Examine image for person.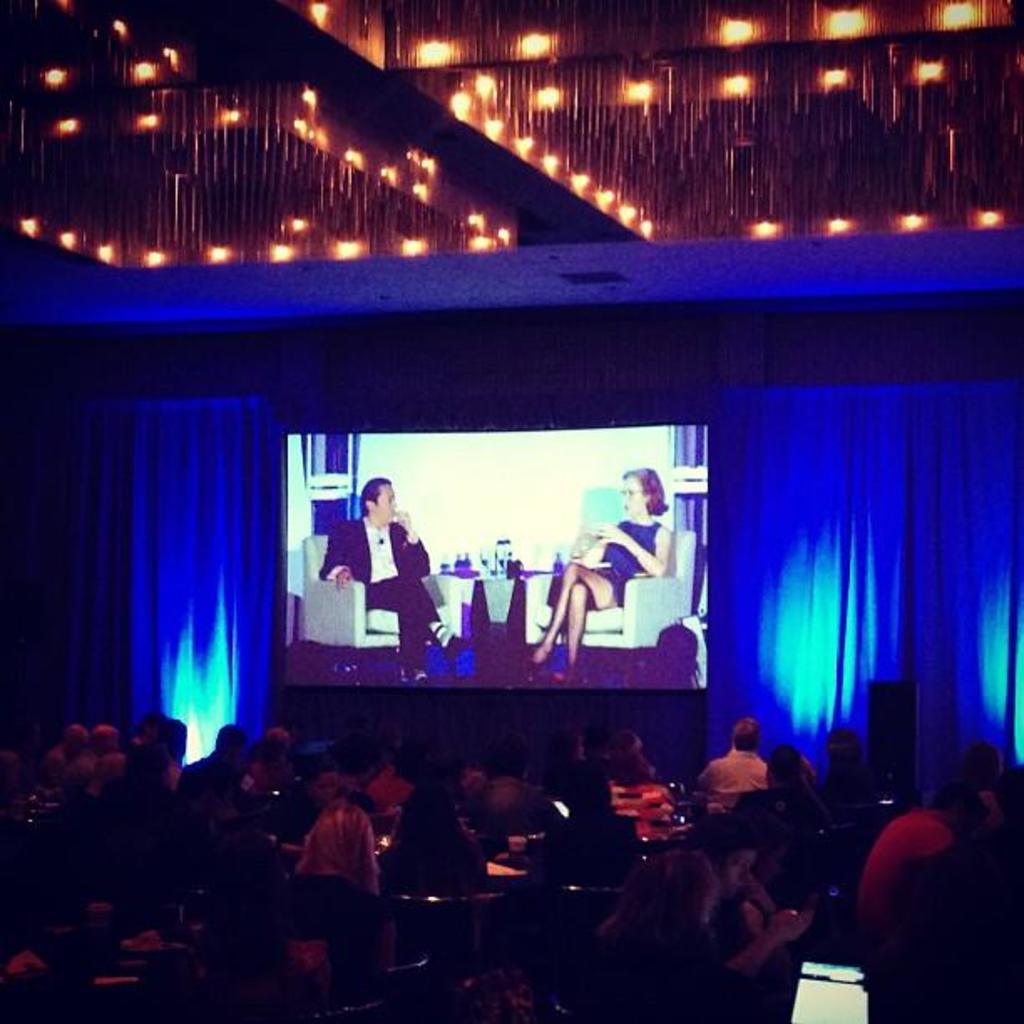
Examination result: pyautogui.locateOnScreen(8, 735, 57, 919).
